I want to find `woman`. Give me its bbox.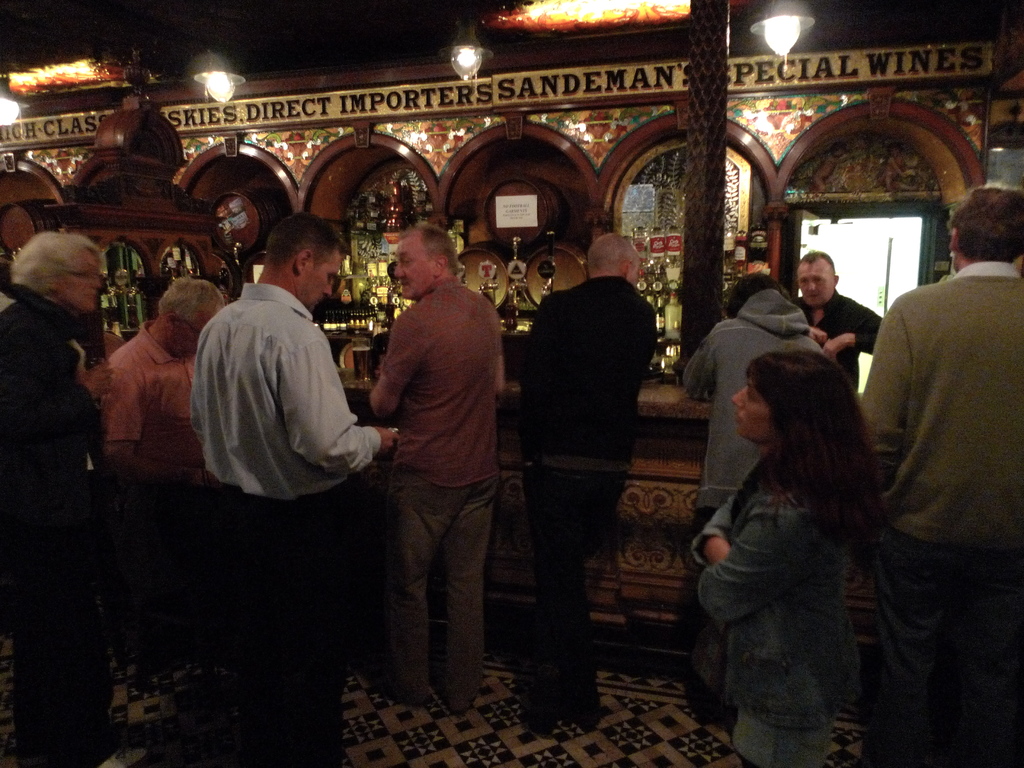
(x1=687, y1=299, x2=899, y2=767).
